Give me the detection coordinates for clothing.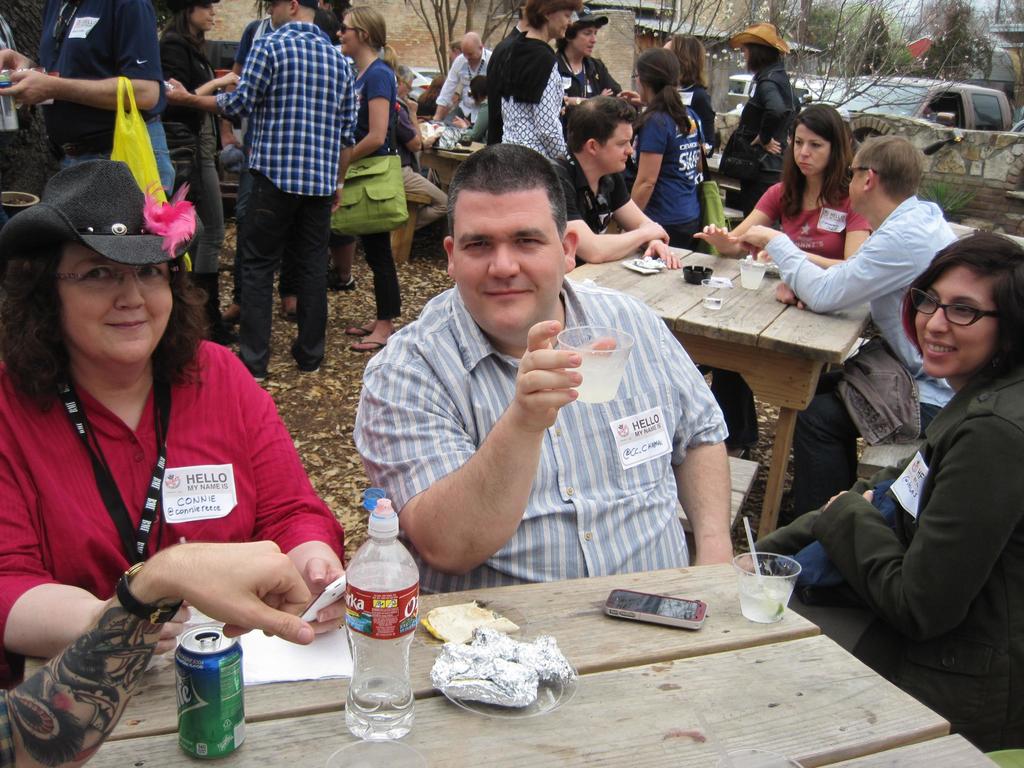
[479, 33, 527, 156].
